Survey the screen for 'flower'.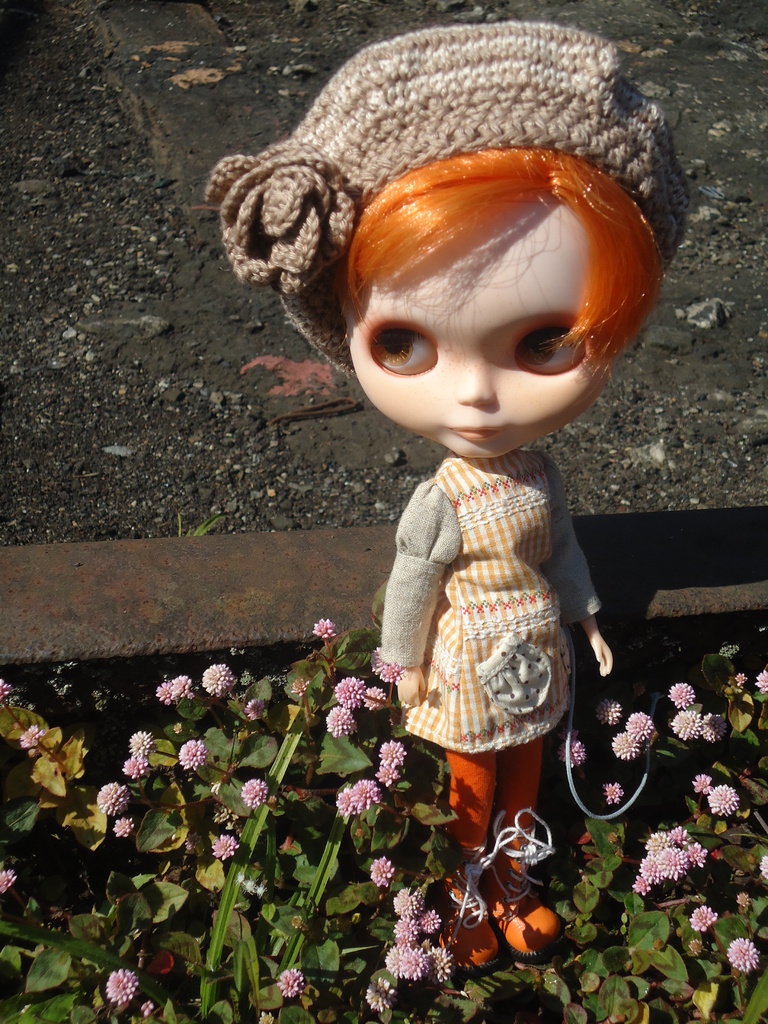
Survey found: rect(704, 781, 737, 815).
